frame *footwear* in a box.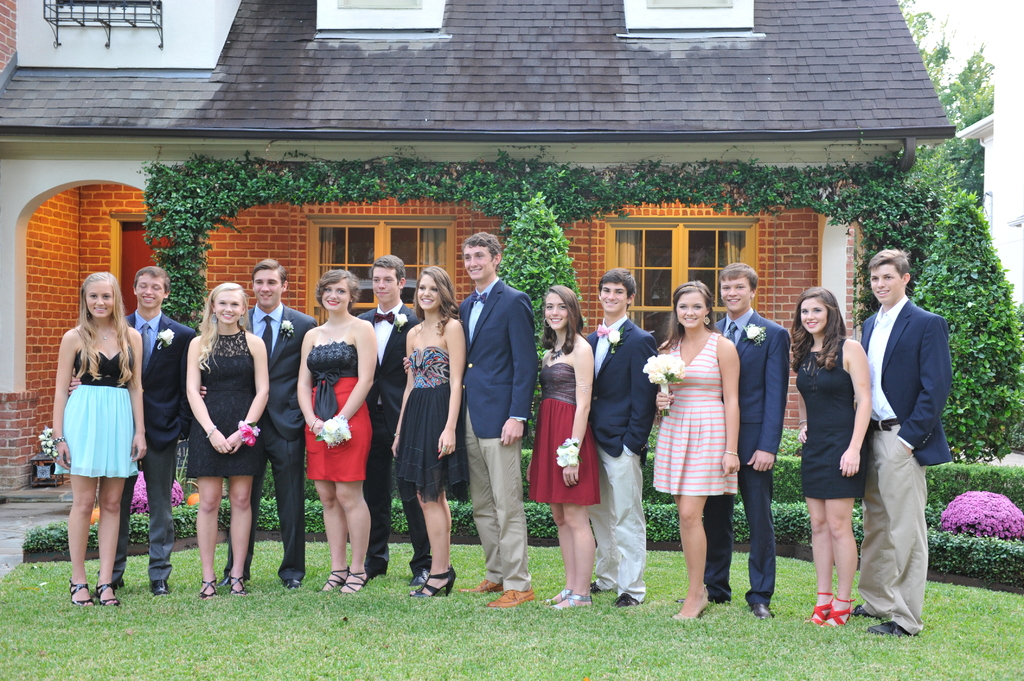
locate(113, 575, 129, 588).
